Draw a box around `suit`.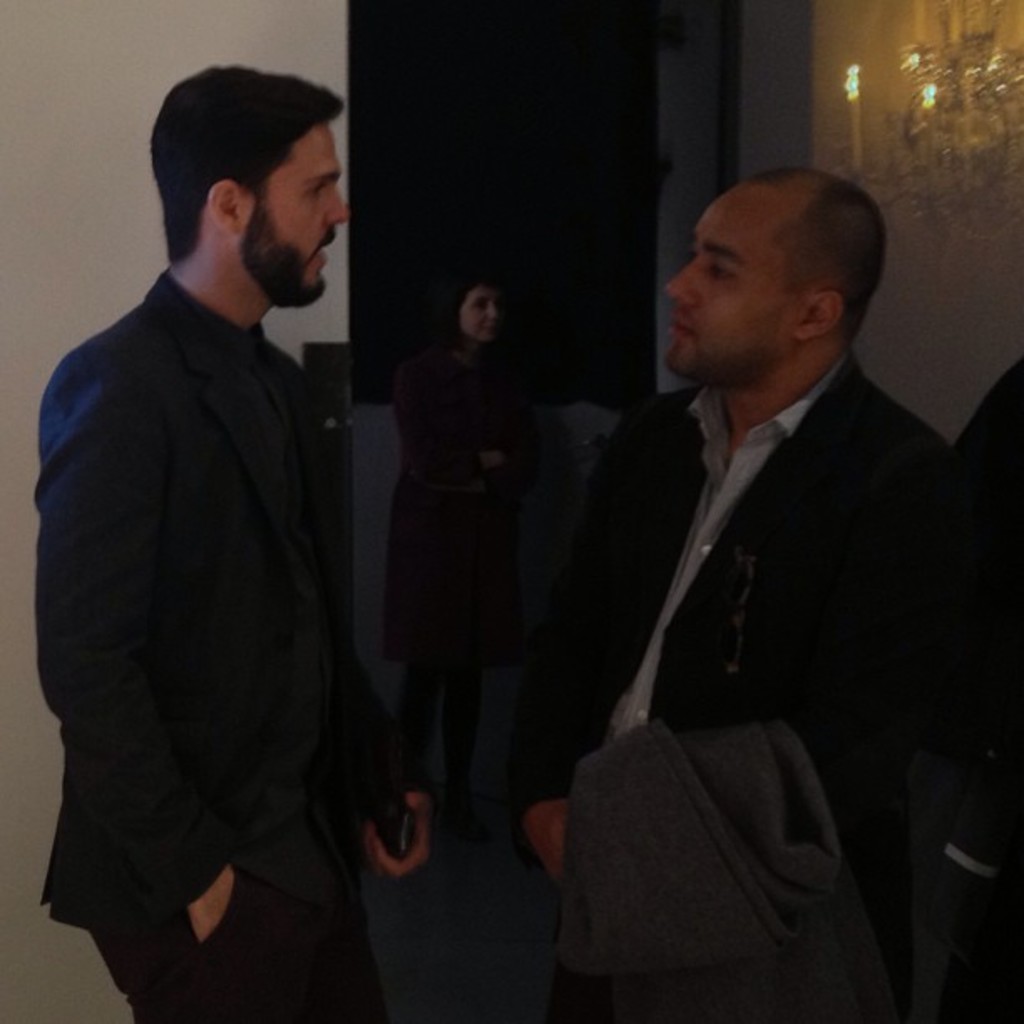
(x1=30, y1=127, x2=398, y2=986).
